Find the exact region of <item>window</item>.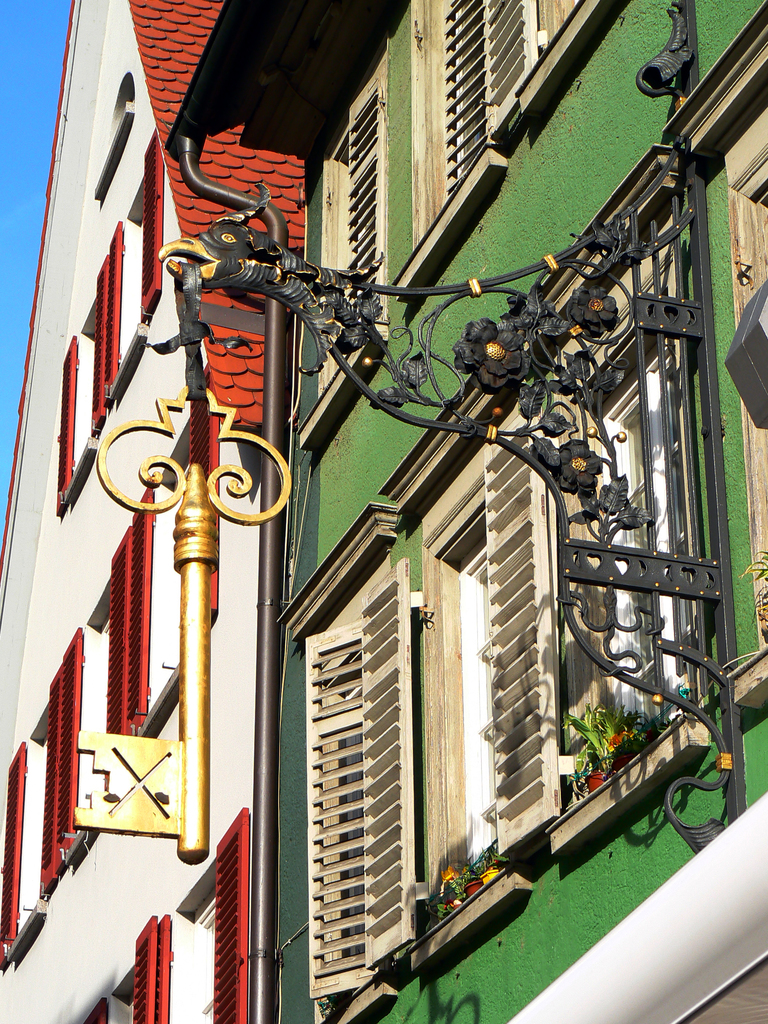
Exact region: {"left": 713, "top": 99, "right": 767, "bottom": 708}.
